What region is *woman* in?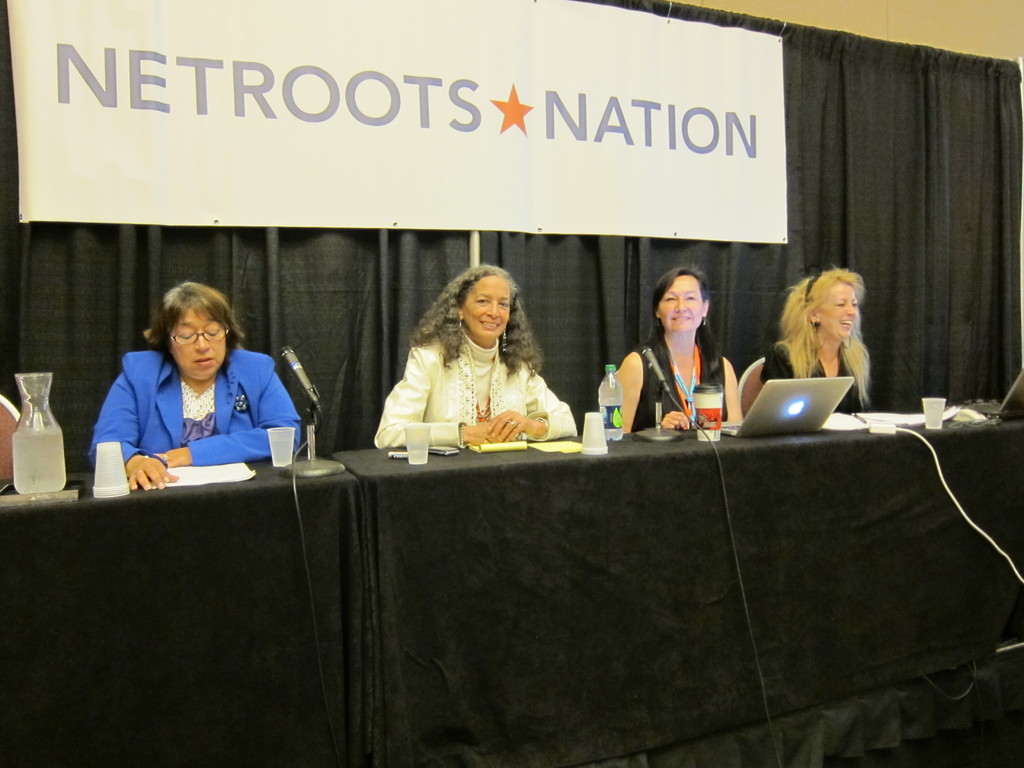
608 267 742 445.
